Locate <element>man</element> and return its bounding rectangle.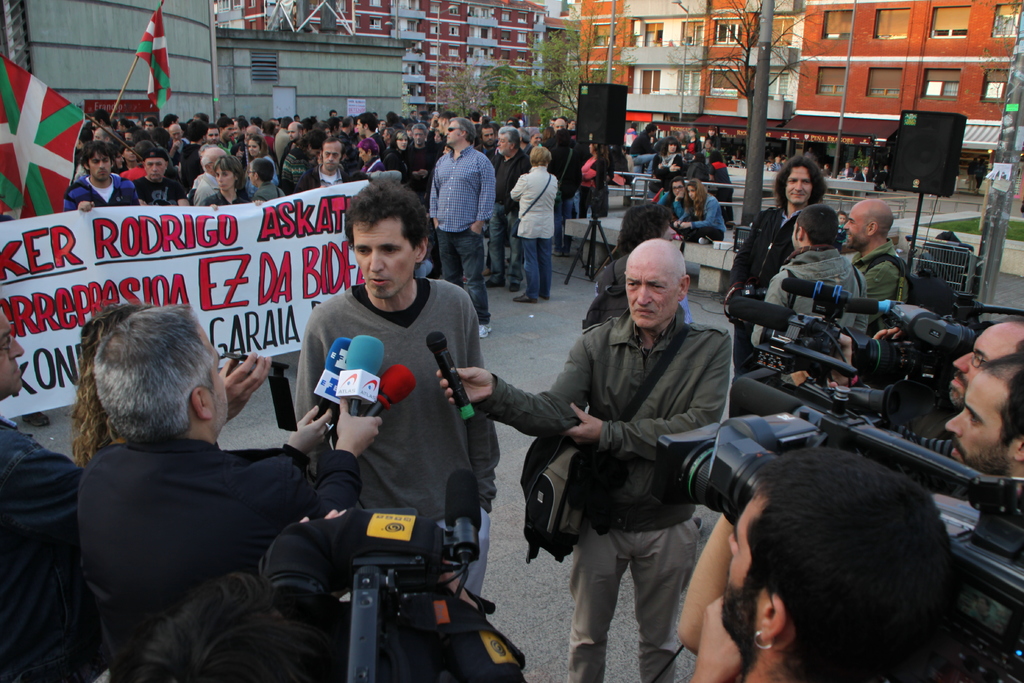
<region>589, 207, 673, 337</region>.
